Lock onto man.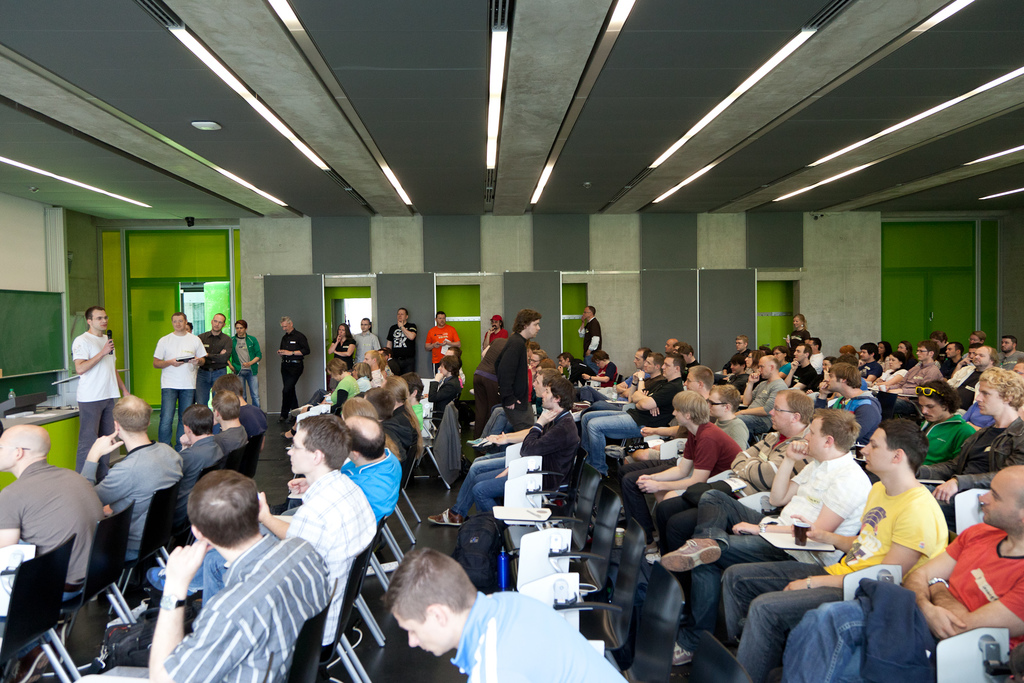
Locked: 194,315,233,410.
